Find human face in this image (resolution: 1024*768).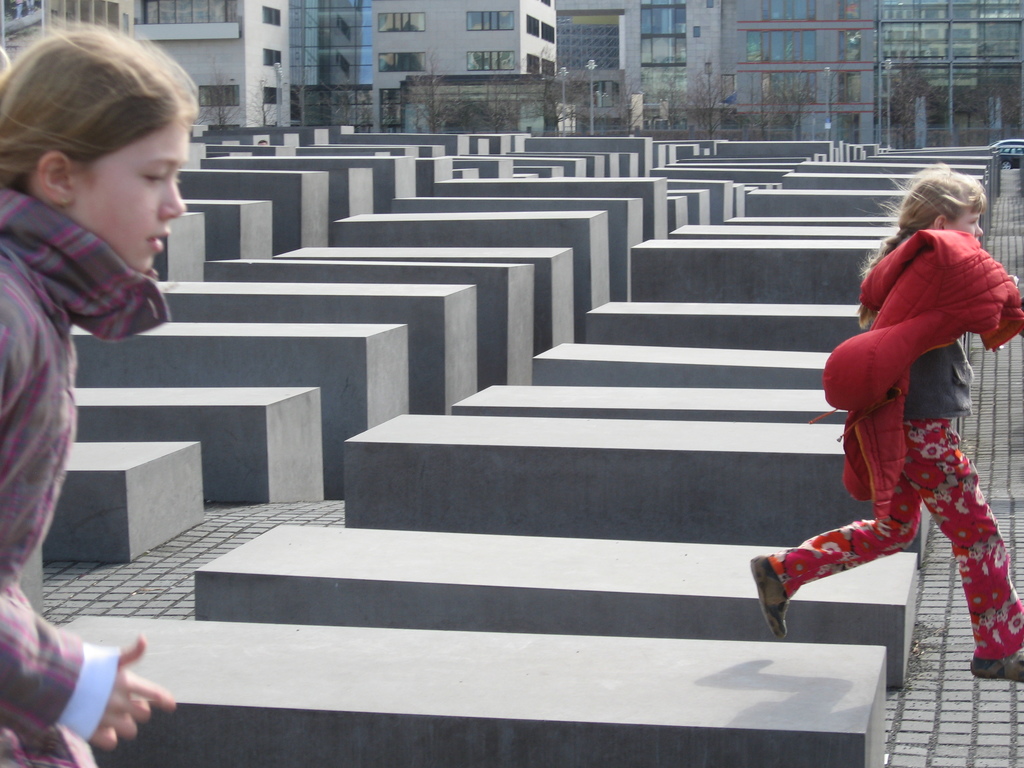
{"left": 957, "top": 213, "right": 982, "bottom": 240}.
